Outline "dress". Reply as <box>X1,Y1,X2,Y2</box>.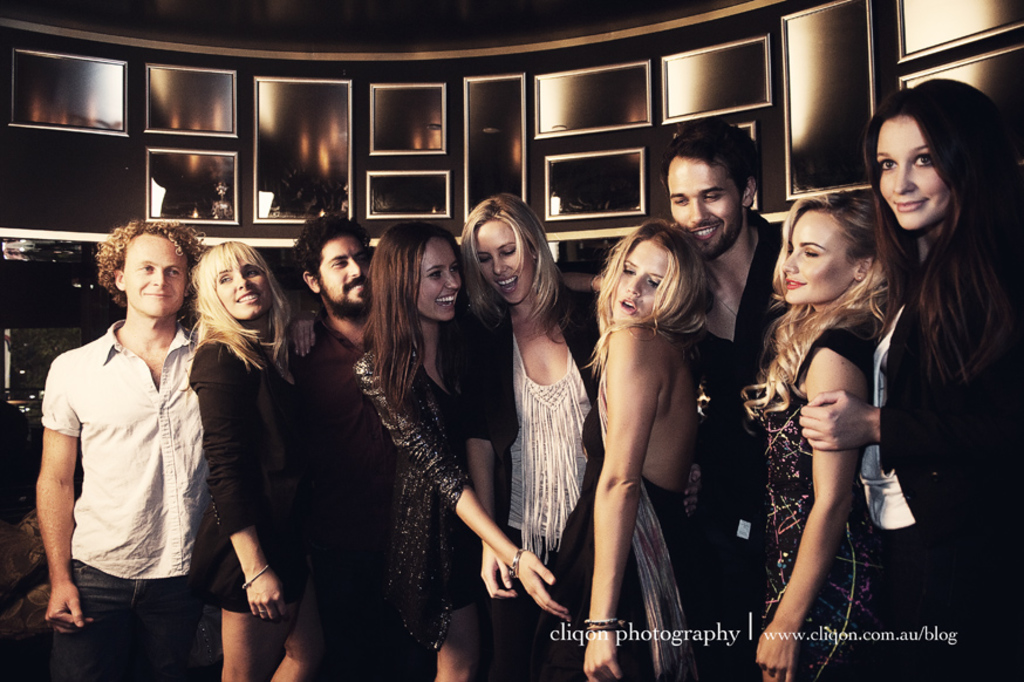
<box>192,334,319,613</box>.
